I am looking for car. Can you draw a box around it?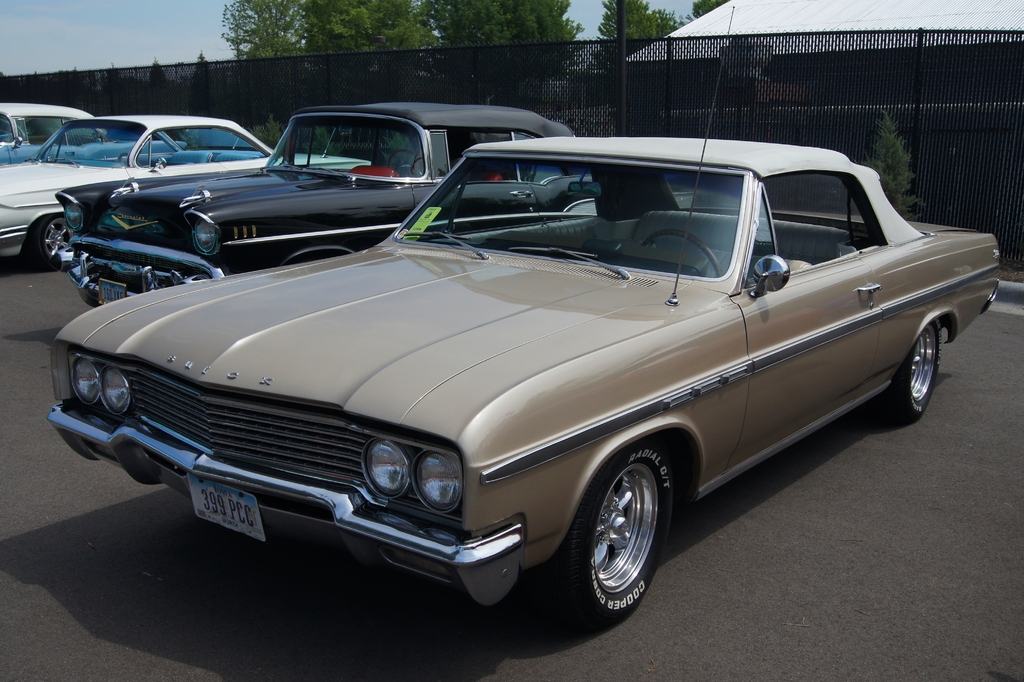
Sure, the bounding box is <box>47,3,1001,624</box>.
